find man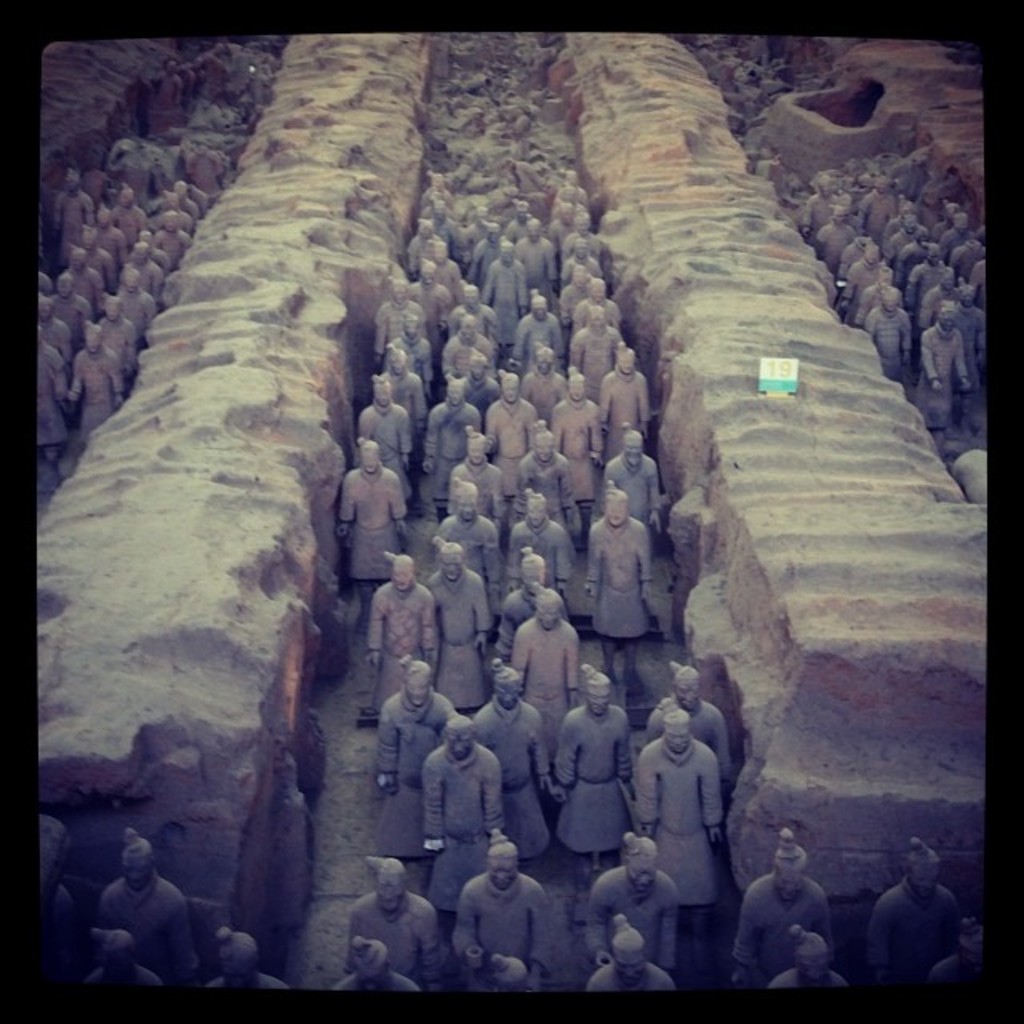
{"left": 733, "top": 829, "right": 835, "bottom": 979}
